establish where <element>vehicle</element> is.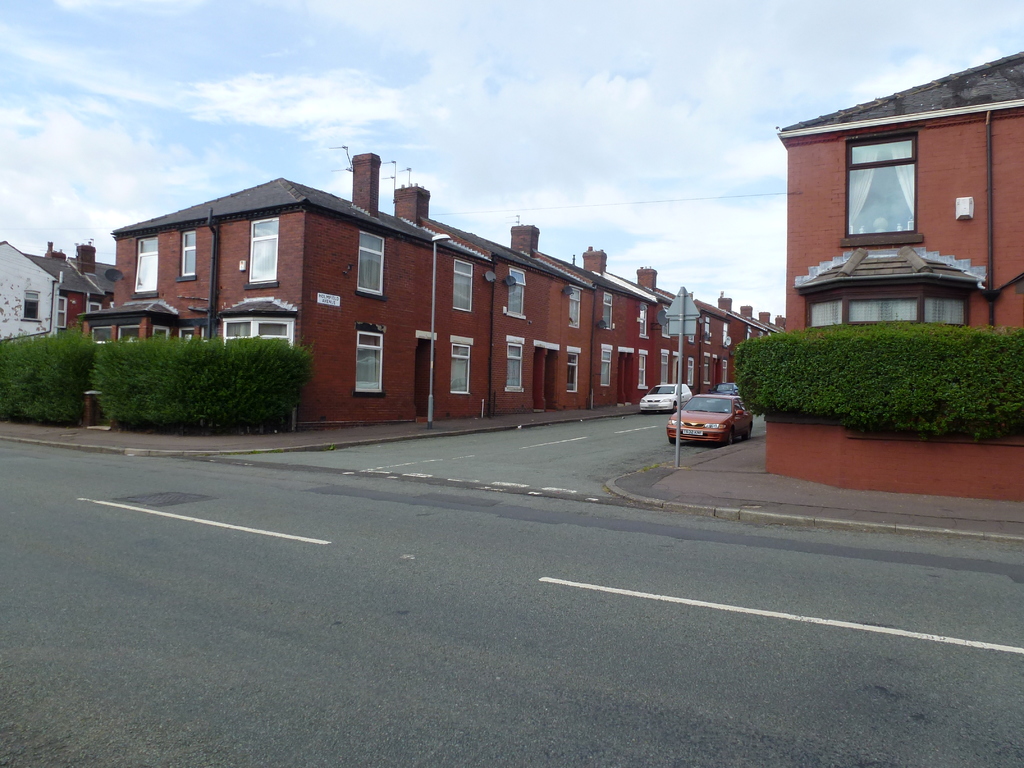
Established at crop(666, 392, 755, 449).
